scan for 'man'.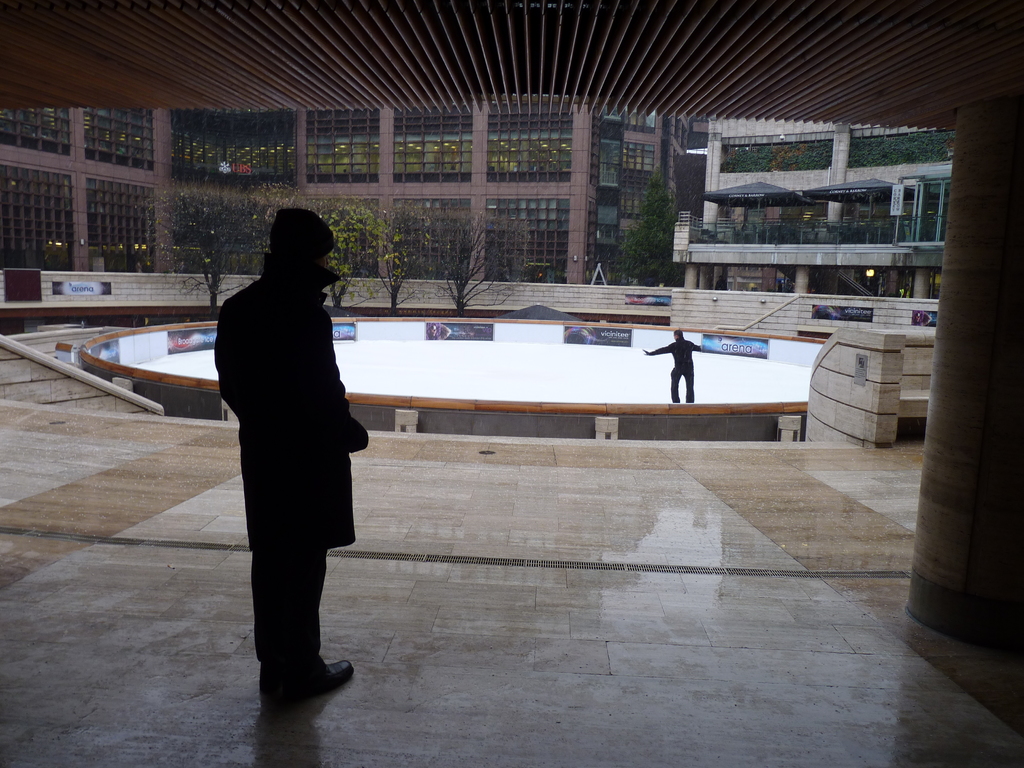
Scan result: bbox=[192, 198, 372, 720].
